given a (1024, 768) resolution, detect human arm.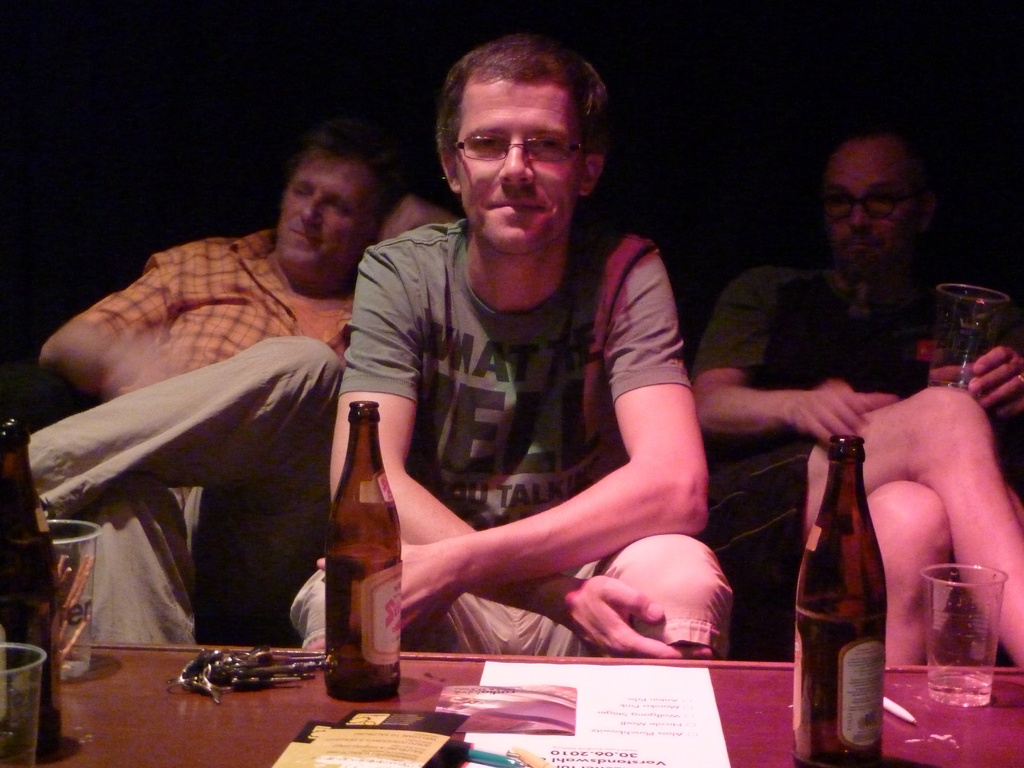
[689,264,898,449].
